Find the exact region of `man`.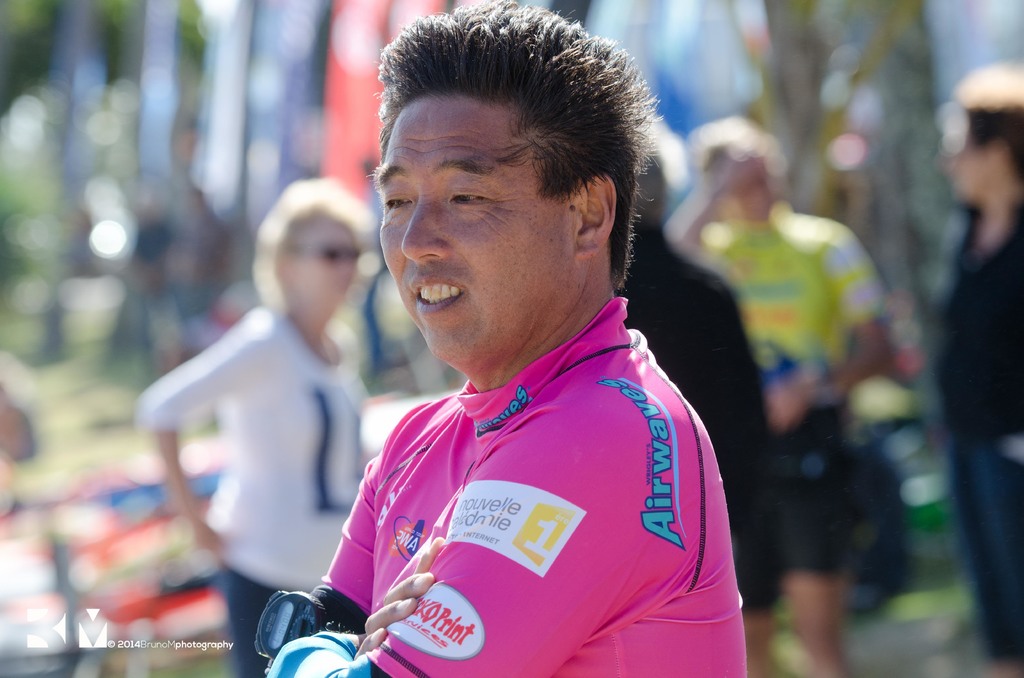
Exact region: (x1=902, y1=84, x2=1023, y2=674).
